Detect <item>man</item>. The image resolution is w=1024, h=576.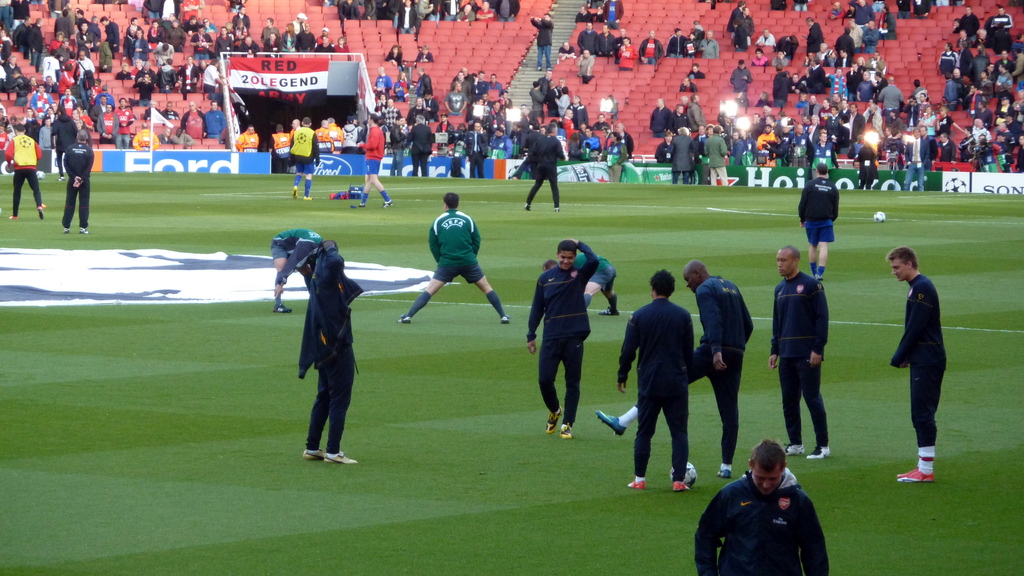
{"left": 993, "top": 114, "right": 1016, "bottom": 146}.
